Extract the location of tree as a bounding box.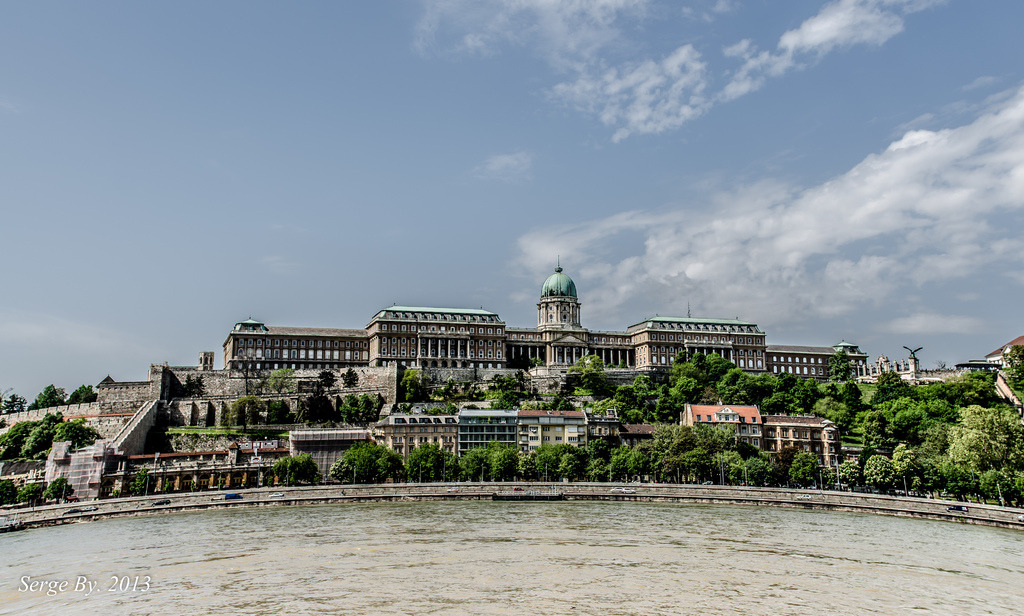
476,372,532,407.
